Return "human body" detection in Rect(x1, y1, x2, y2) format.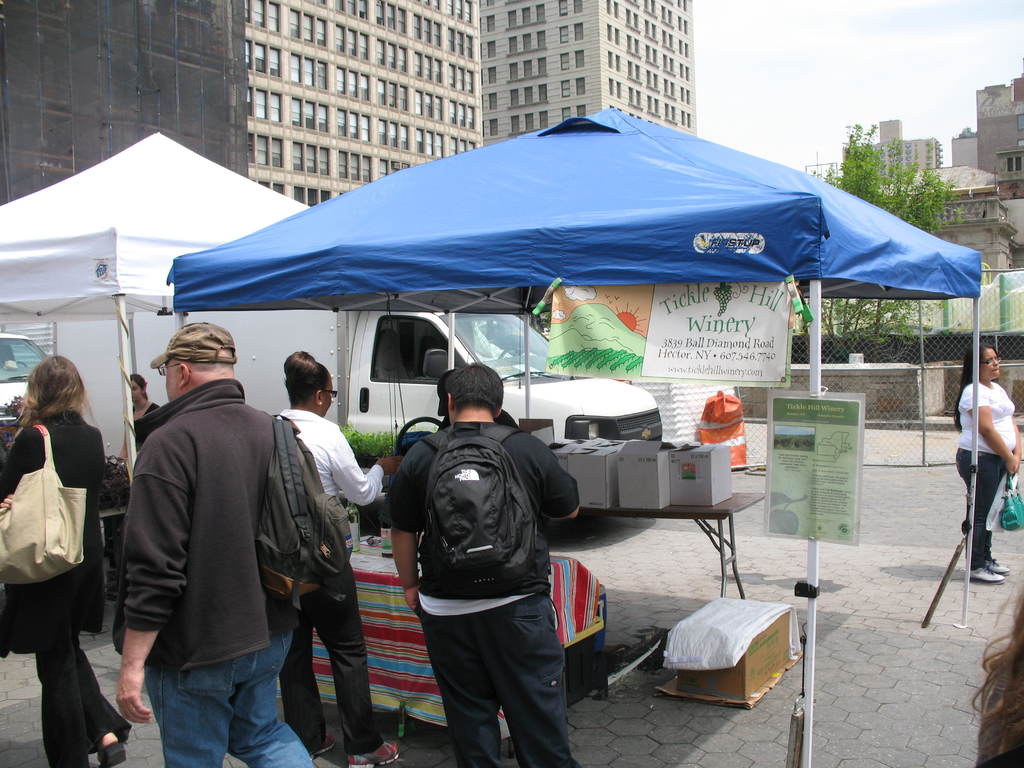
Rect(950, 386, 1017, 589).
